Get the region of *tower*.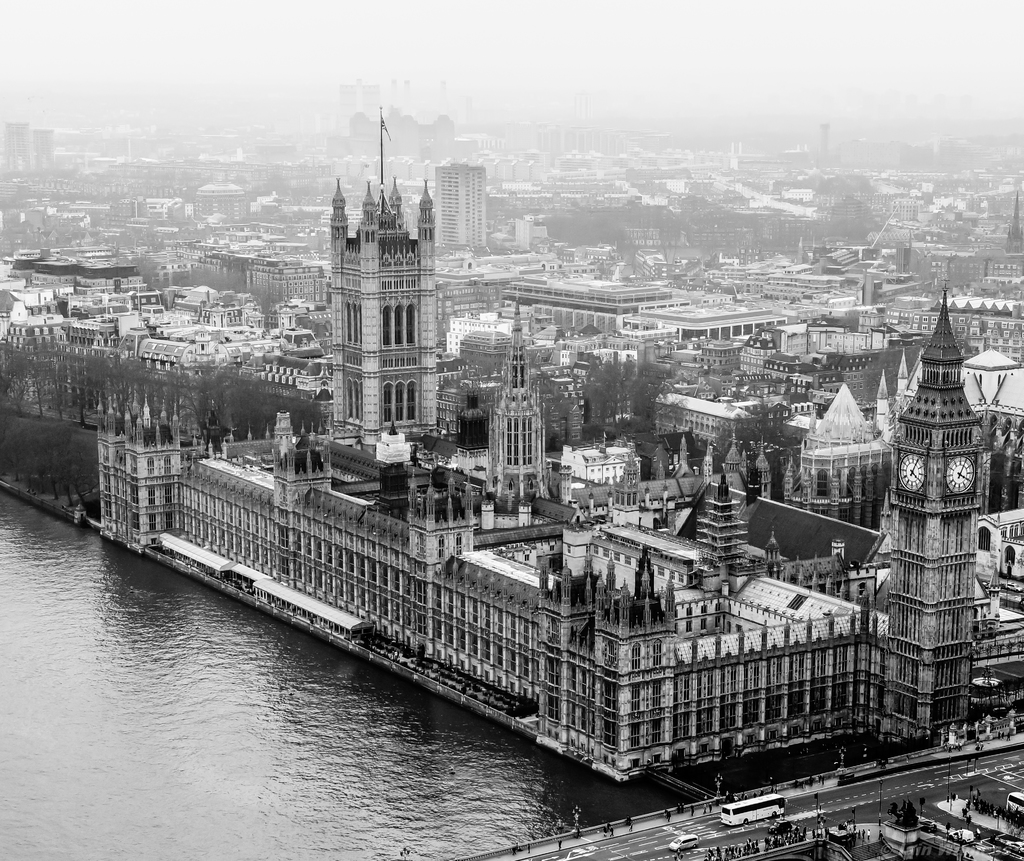
860 268 1023 718.
